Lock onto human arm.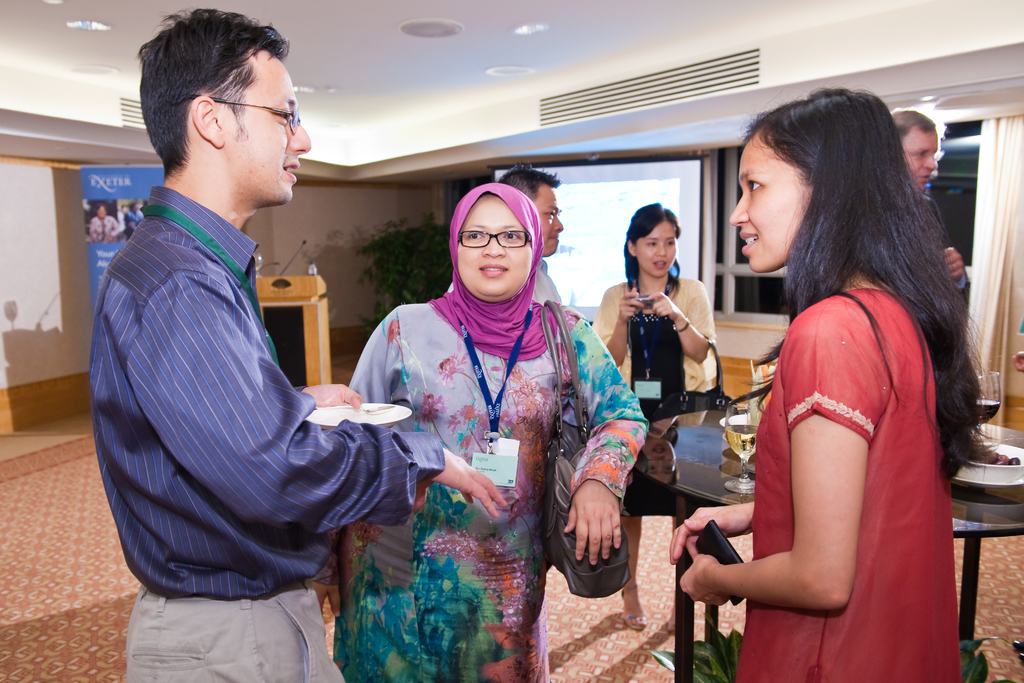
Locked: [x1=558, y1=305, x2=653, y2=573].
